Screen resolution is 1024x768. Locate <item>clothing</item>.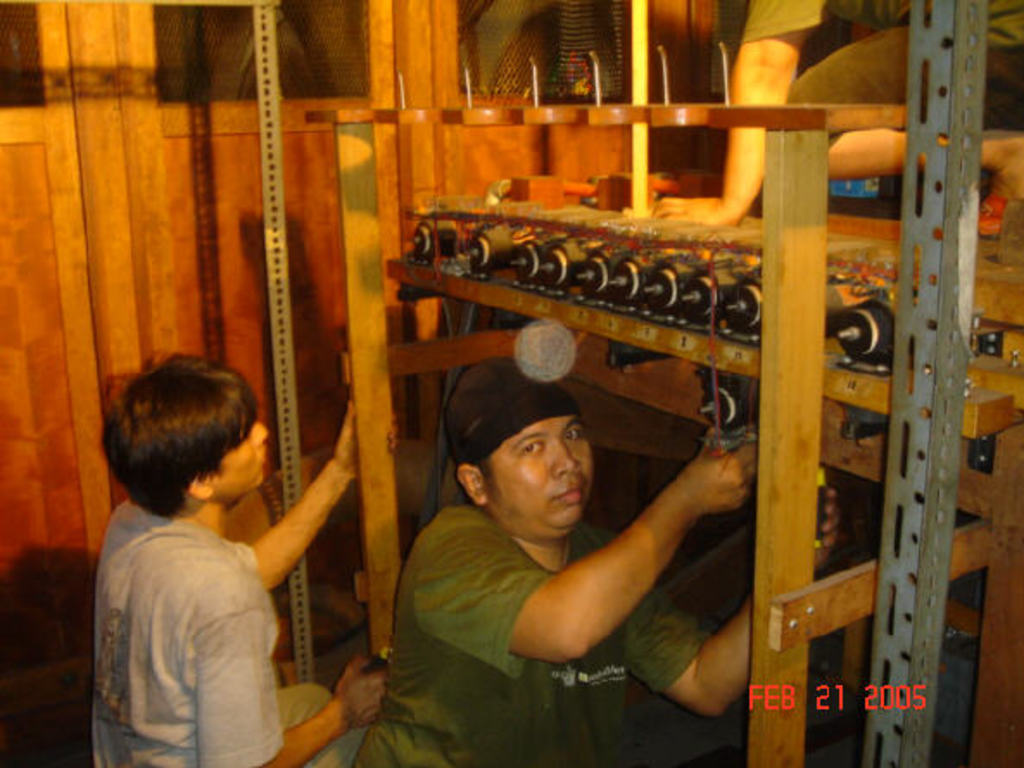
349:492:713:766.
